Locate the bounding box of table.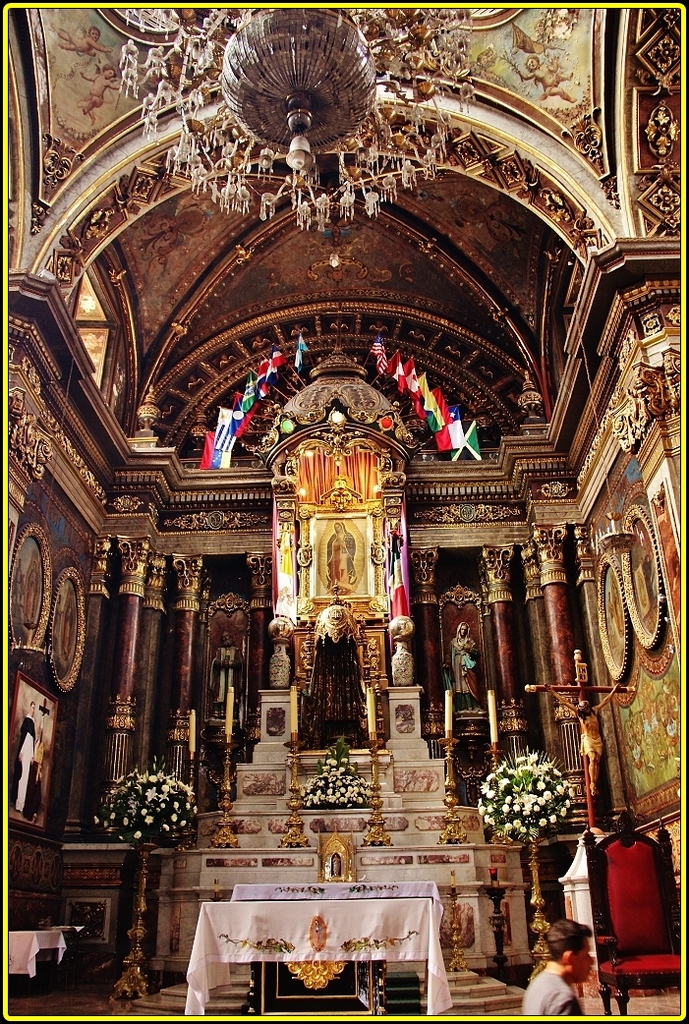
Bounding box: 186 890 472 1007.
